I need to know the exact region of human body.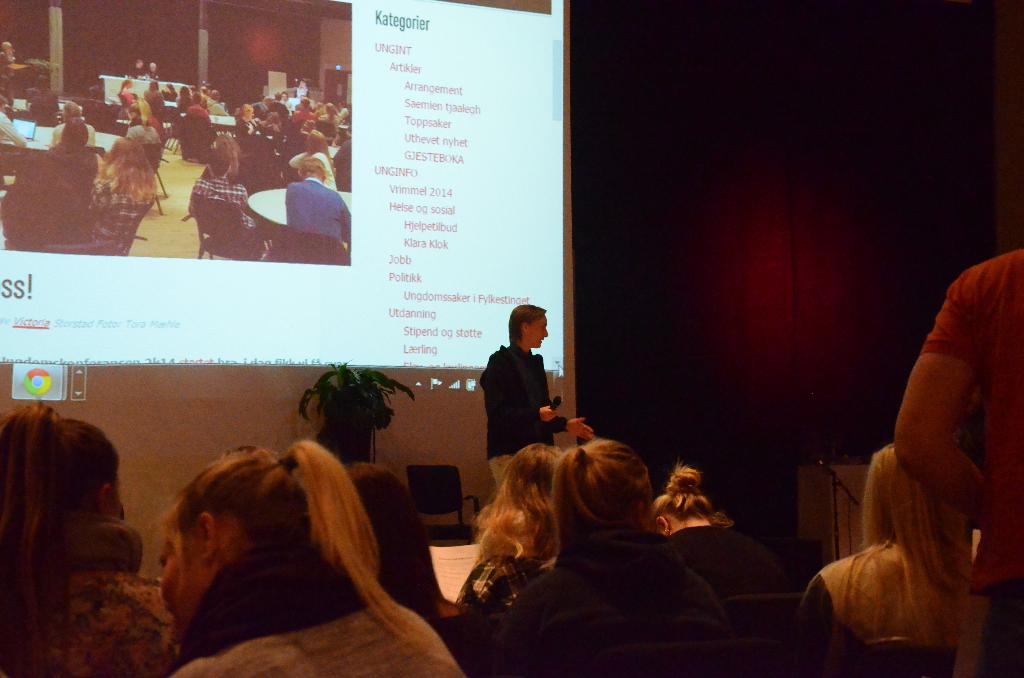
Region: select_region(286, 159, 355, 250).
